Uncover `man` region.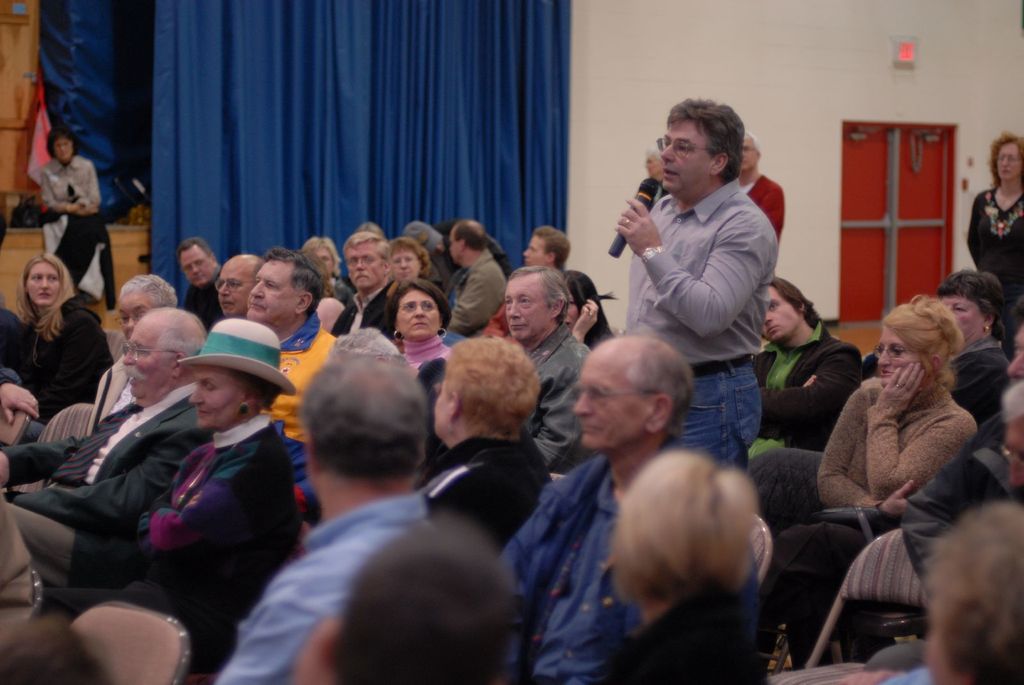
Uncovered: bbox(214, 351, 430, 684).
